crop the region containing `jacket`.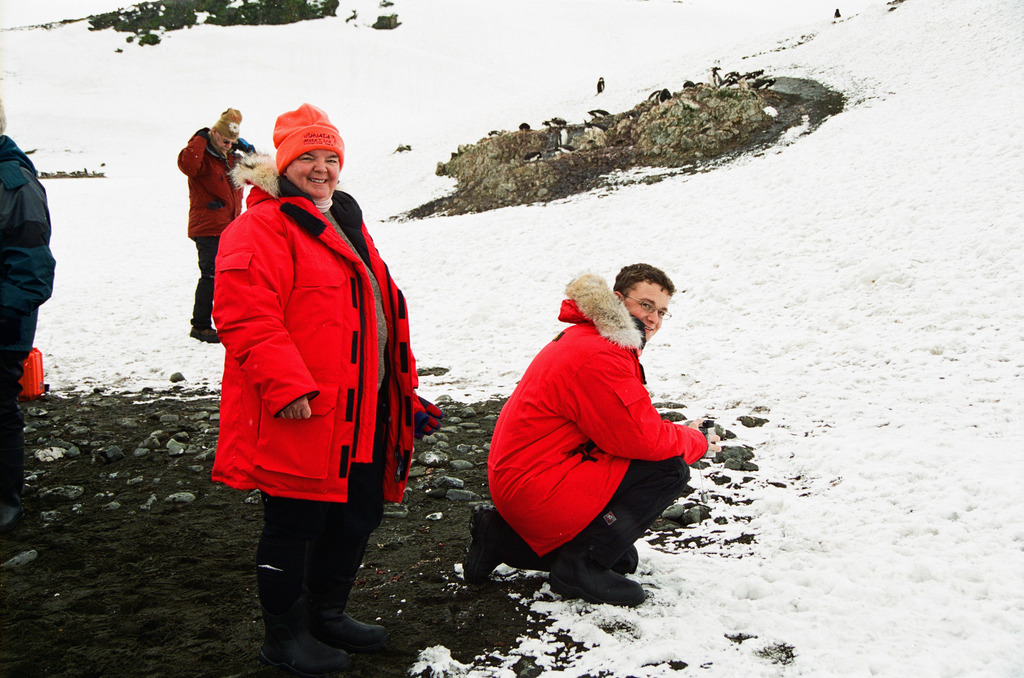
Crop region: select_region(485, 295, 707, 559).
